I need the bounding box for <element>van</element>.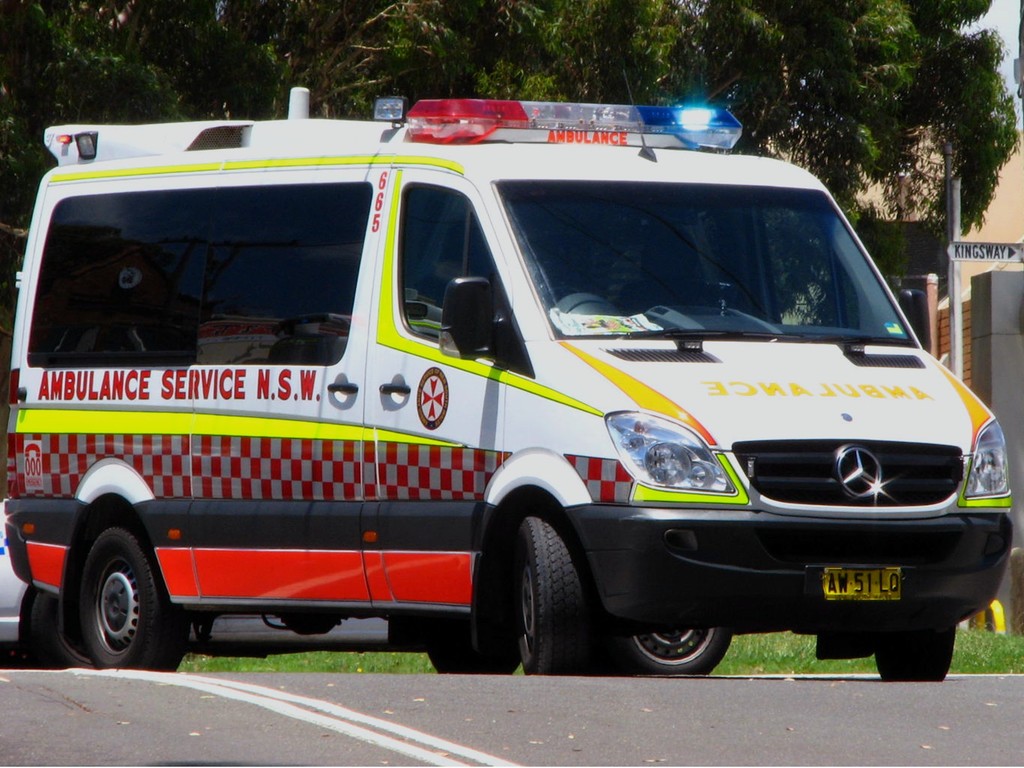
Here it is: 4/86/1016/673.
